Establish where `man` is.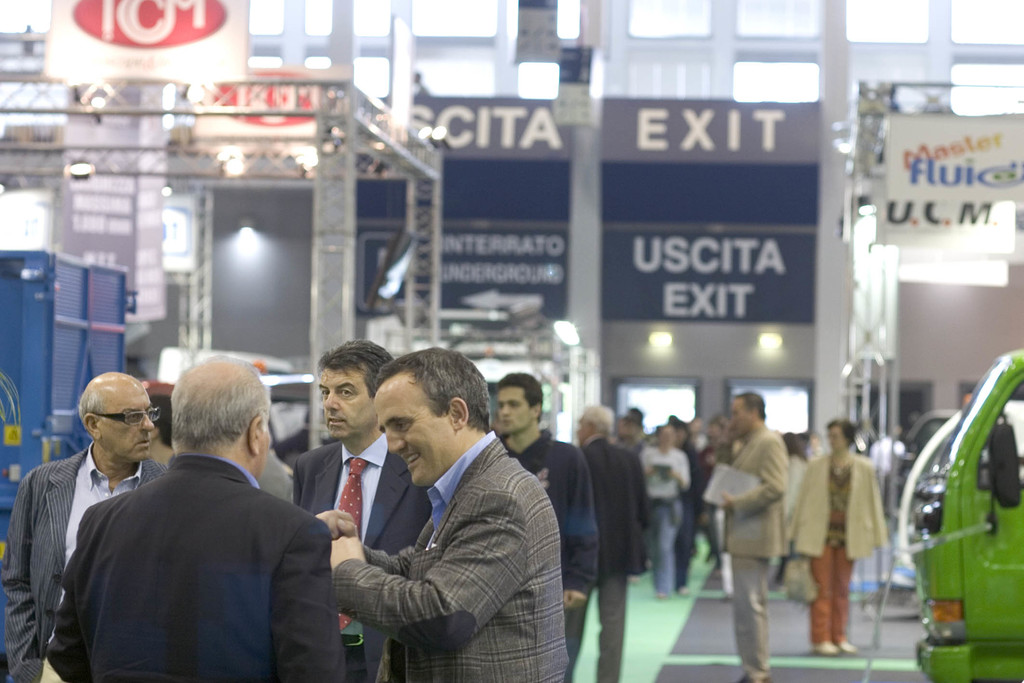
Established at <bbox>0, 367, 184, 682</bbox>.
